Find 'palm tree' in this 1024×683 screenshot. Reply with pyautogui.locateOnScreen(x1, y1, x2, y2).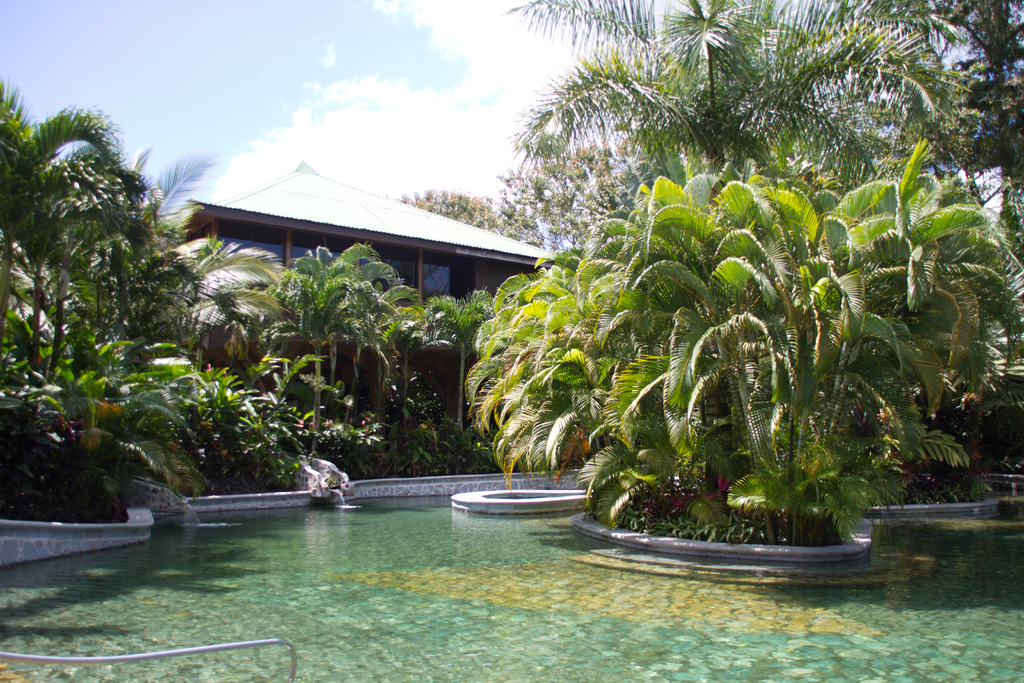
pyautogui.locateOnScreen(54, 158, 138, 356).
